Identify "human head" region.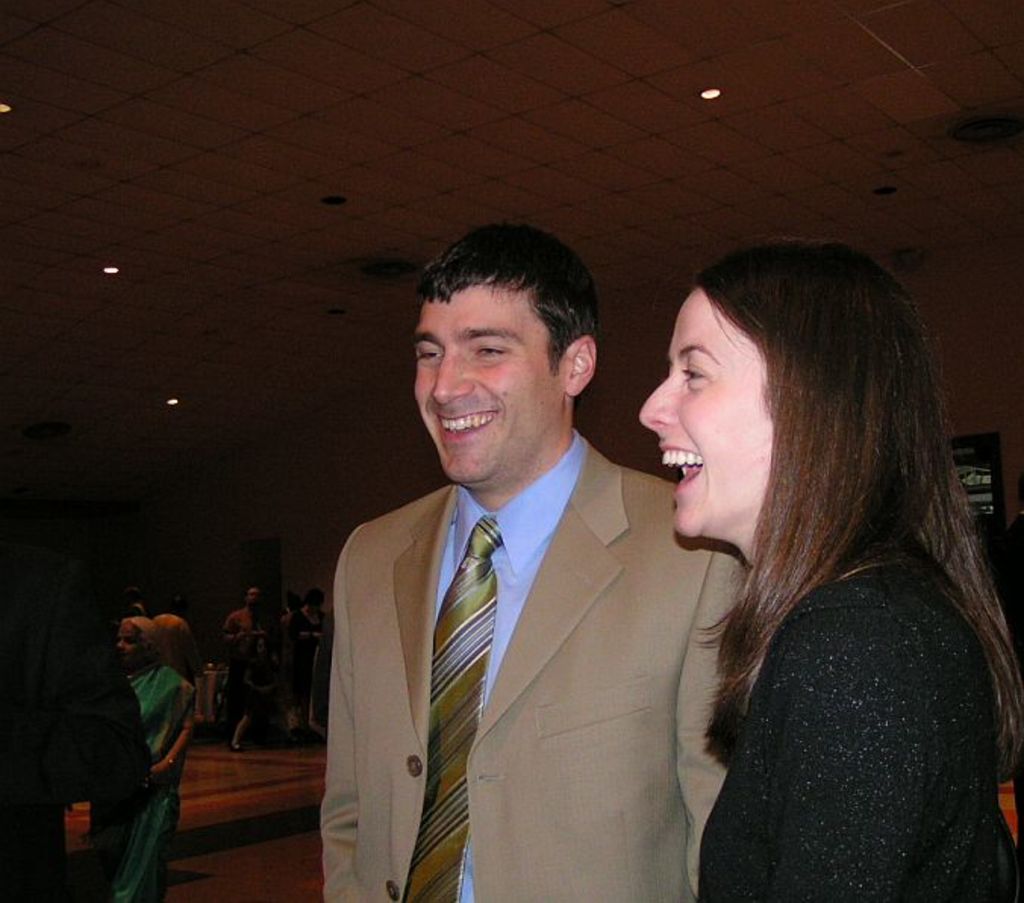
Region: rect(303, 591, 324, 617).
